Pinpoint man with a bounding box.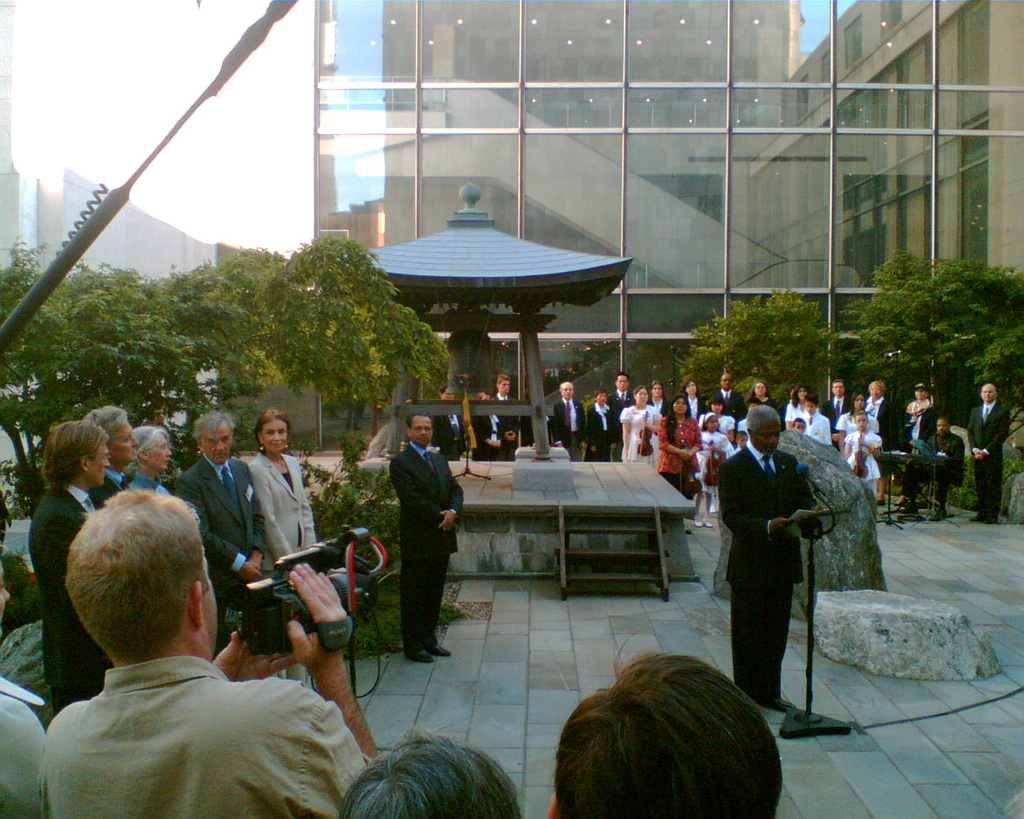
left=862, top=379, right=903, bottom=443.
